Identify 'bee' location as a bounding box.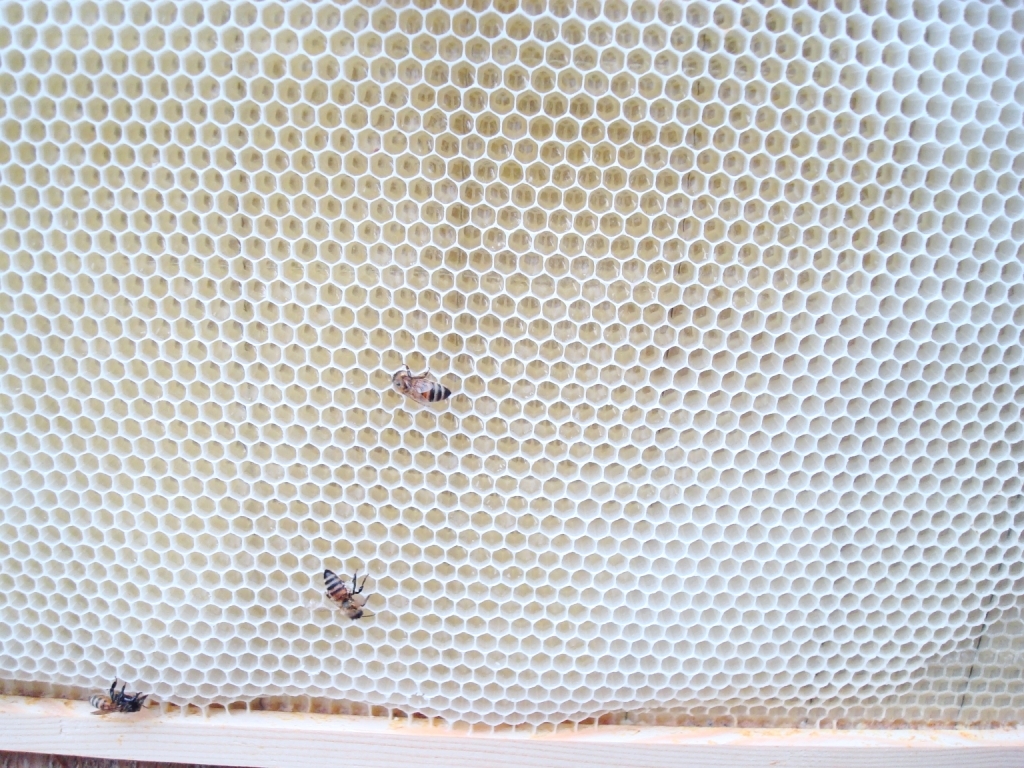
{"left": 290, "top": 580, "right": 378, "bottom": 653}.
